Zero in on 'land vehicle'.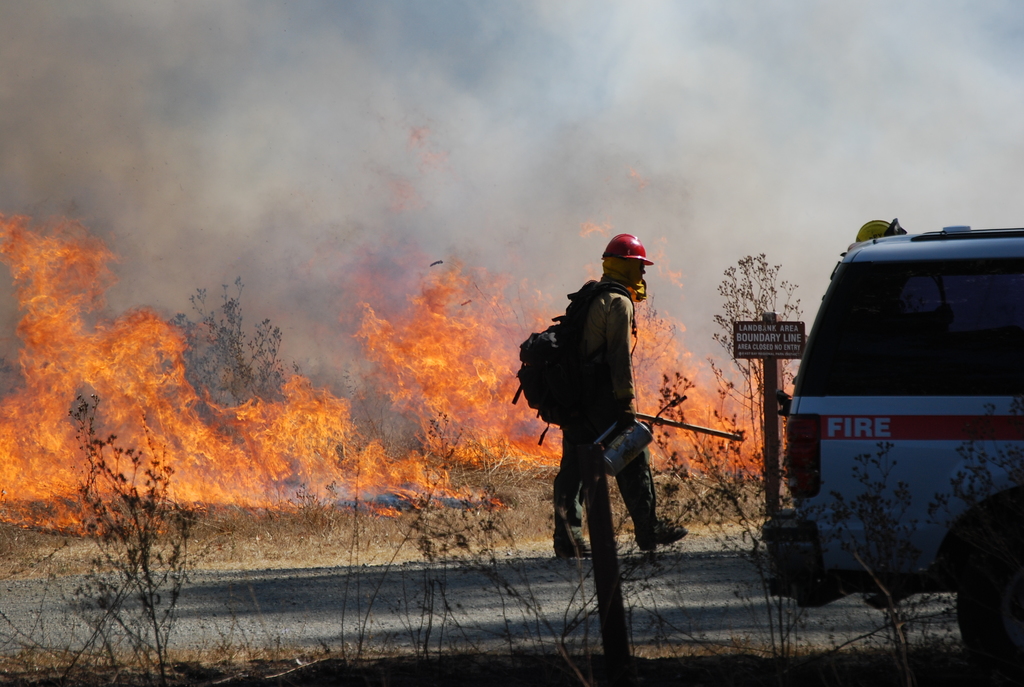
Zeroed in: [left=769, top=225, right=1023, bottom=613].
